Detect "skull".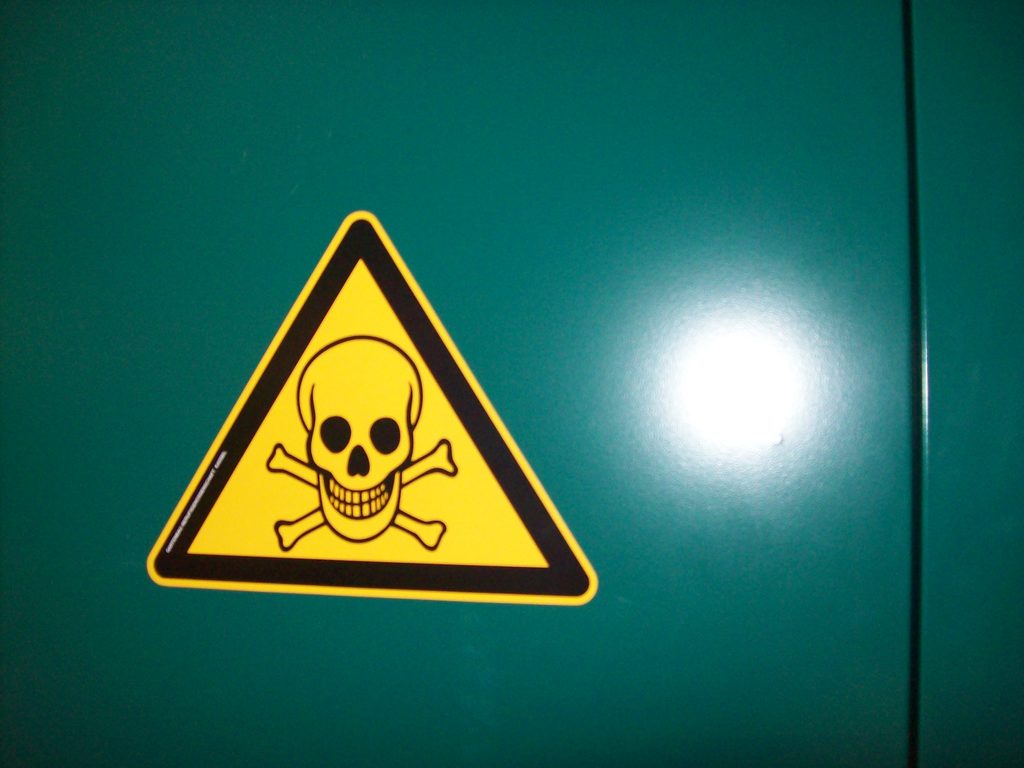
Detected at bbox(298, 333, 421, 543).
